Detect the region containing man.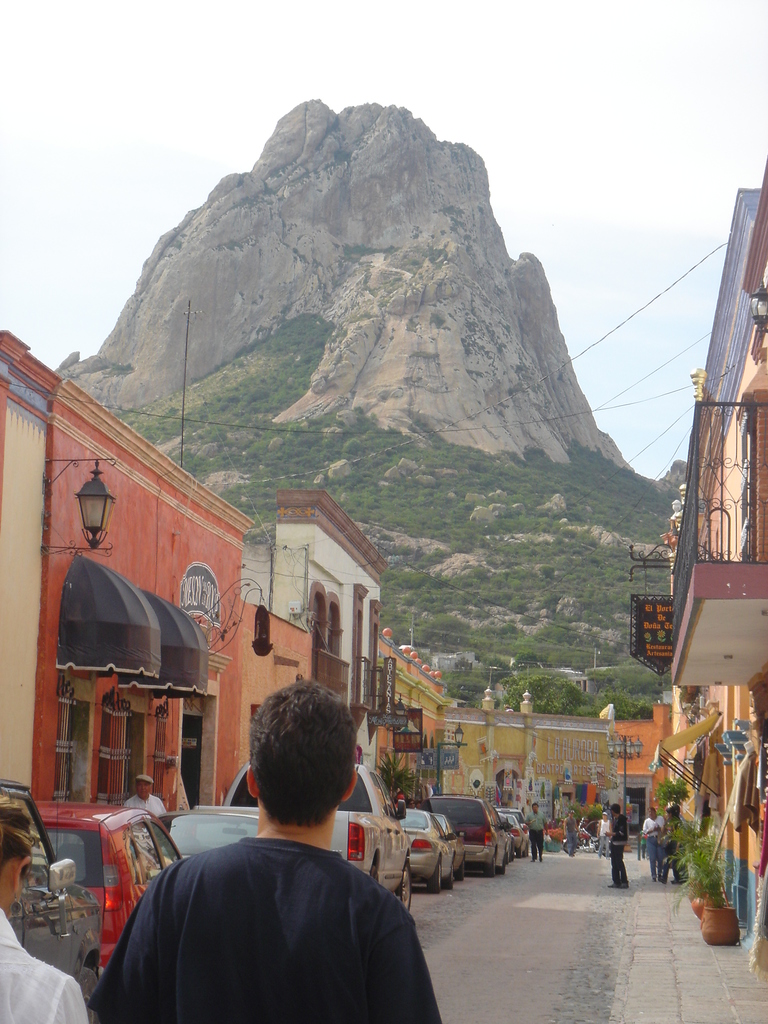
Rect(562, 809, 583, 858).
